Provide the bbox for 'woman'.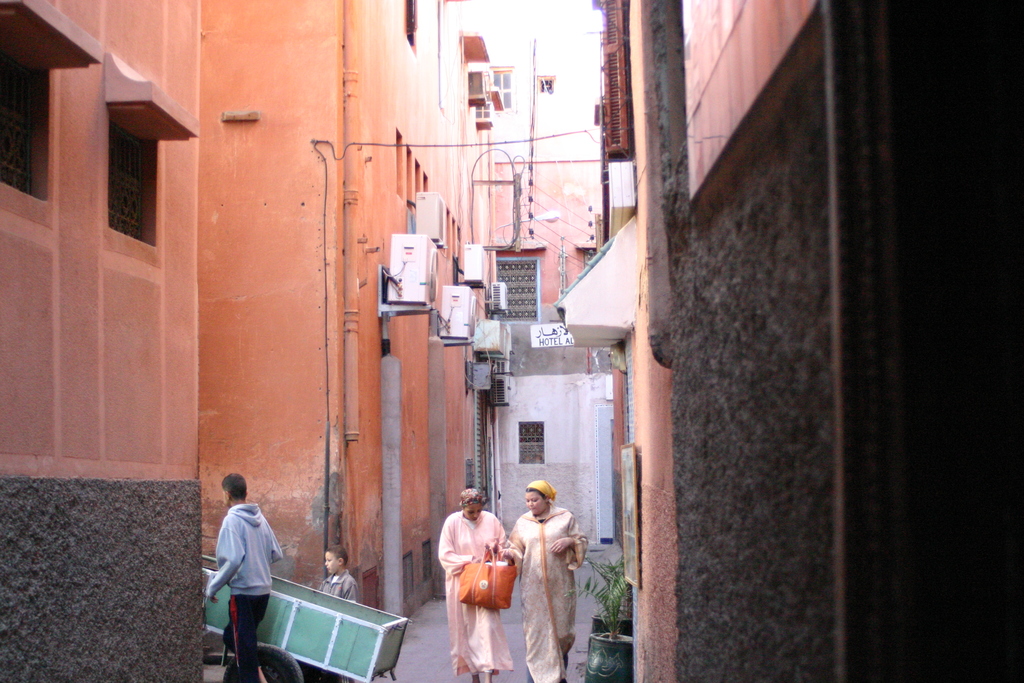
[x1=492, y1=485, x2=583, y2=667].
